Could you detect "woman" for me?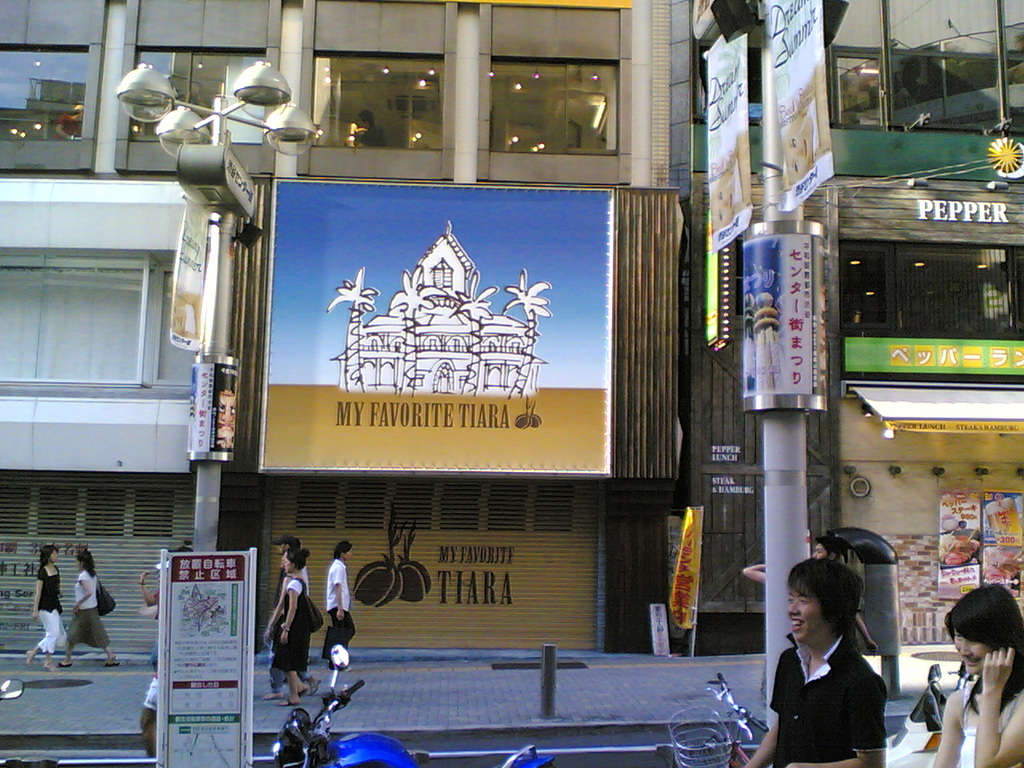
Detection result: pyautogui.locateOnScreen(21, 547, 71, 673).
